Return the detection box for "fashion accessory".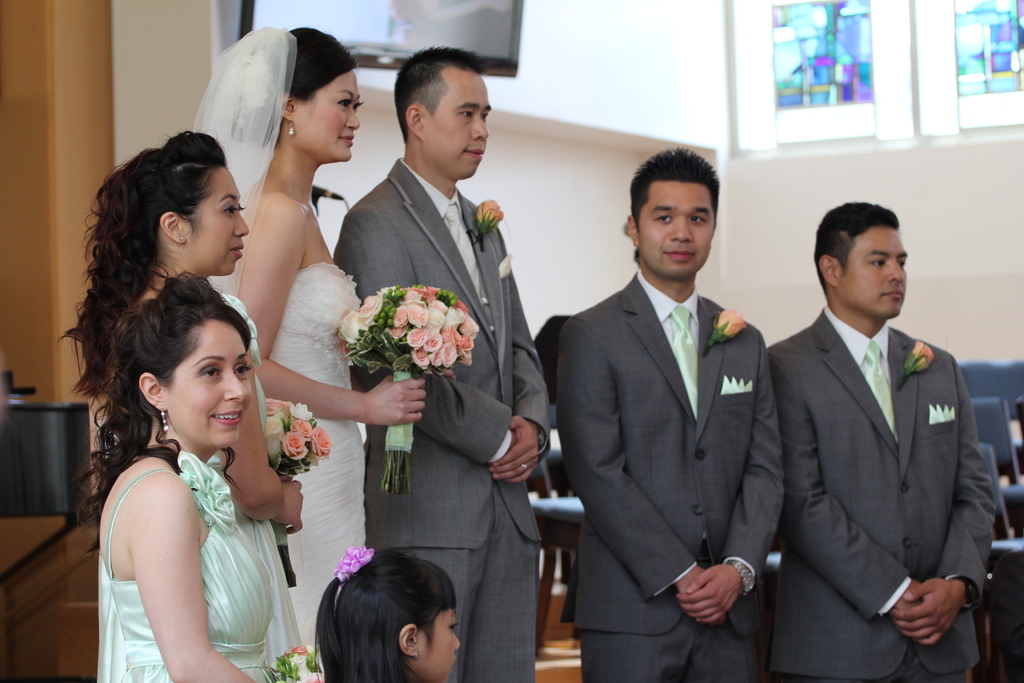
(x1=519, y1=458, x2=527, y2=473).
